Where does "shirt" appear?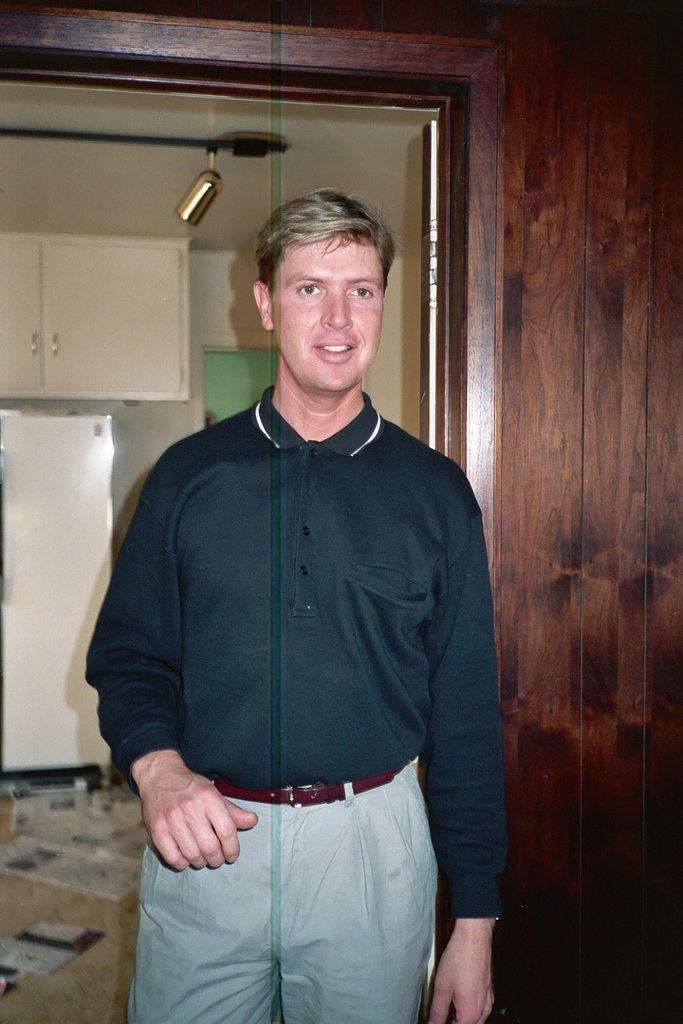
Appears at 109,332,494,864.
